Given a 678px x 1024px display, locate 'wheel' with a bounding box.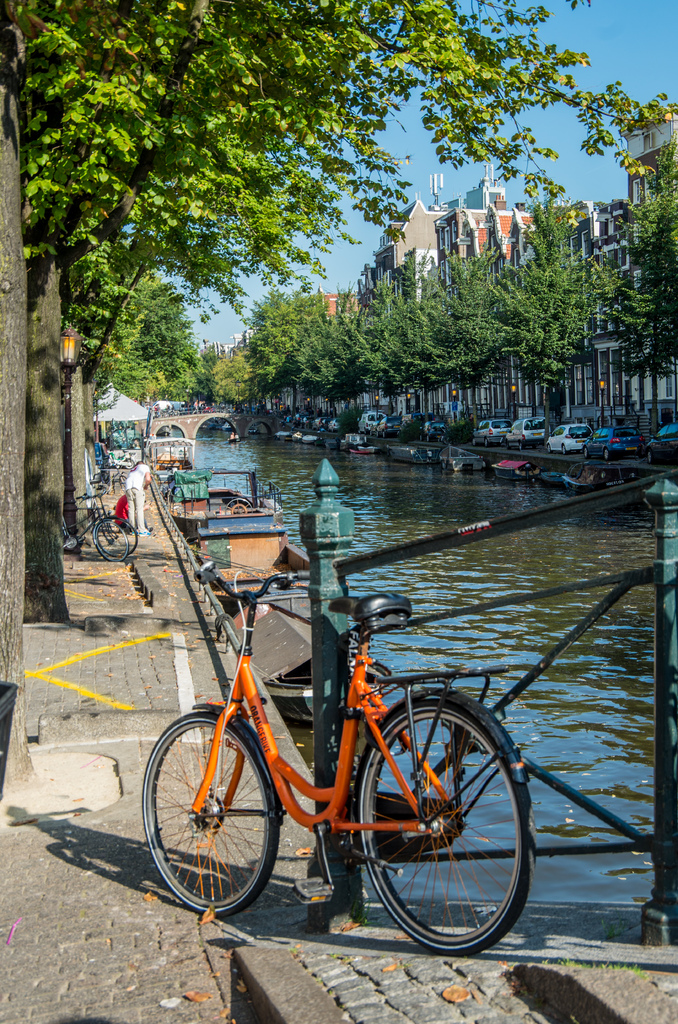
Located: Rect(92, 519, 127, 568).
